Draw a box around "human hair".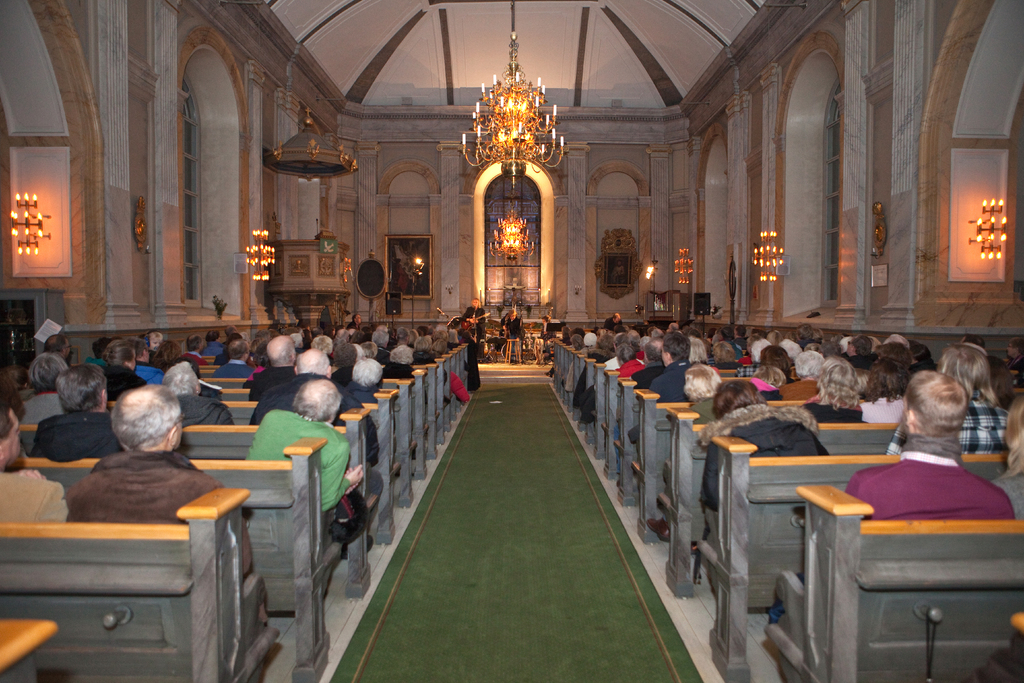
{"x1": 665, "y1": 332, "x2": 690, "y2": 363}.
